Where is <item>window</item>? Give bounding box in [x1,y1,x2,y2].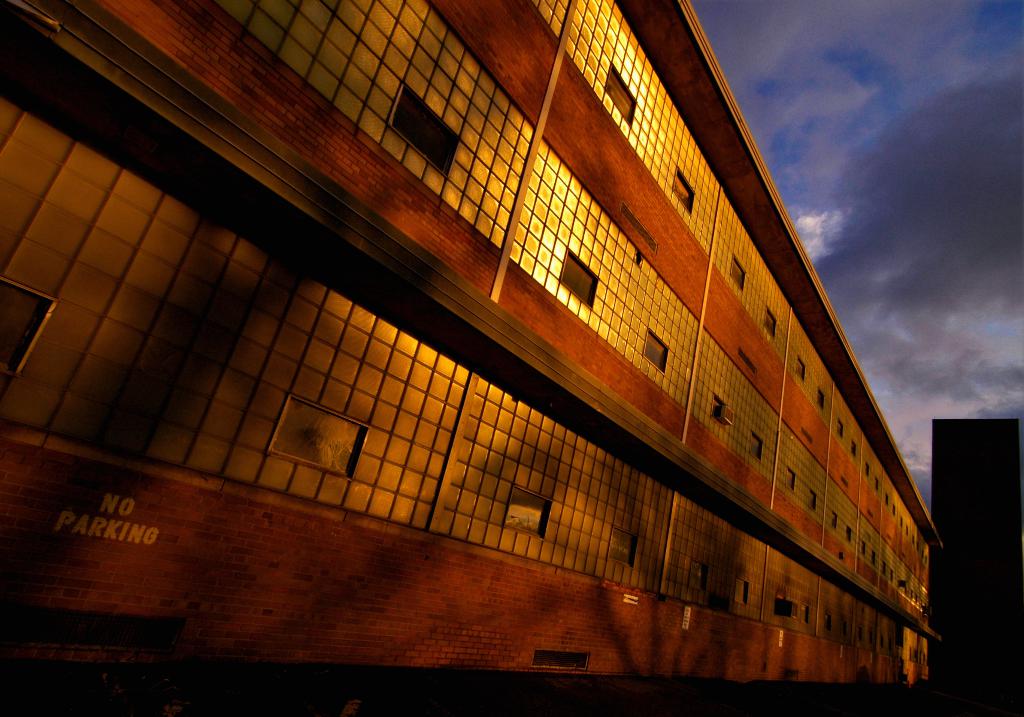
[838,421,845,445].
